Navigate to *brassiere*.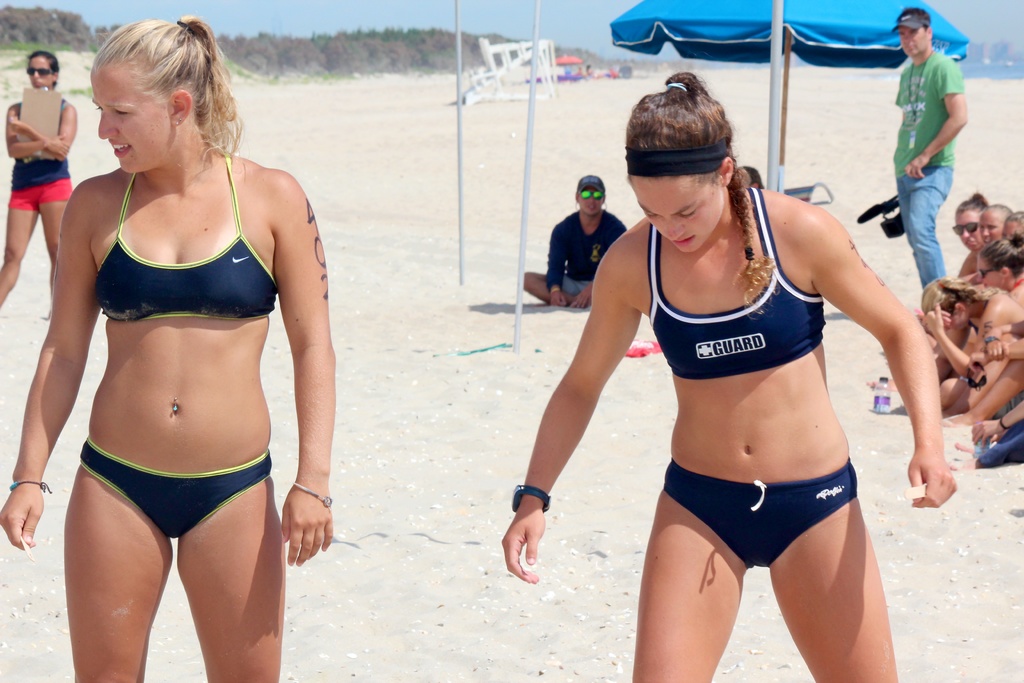
Navigation target: {"x1": 1010, "y1": 280, "x2": 1023, "y2": 293}.
